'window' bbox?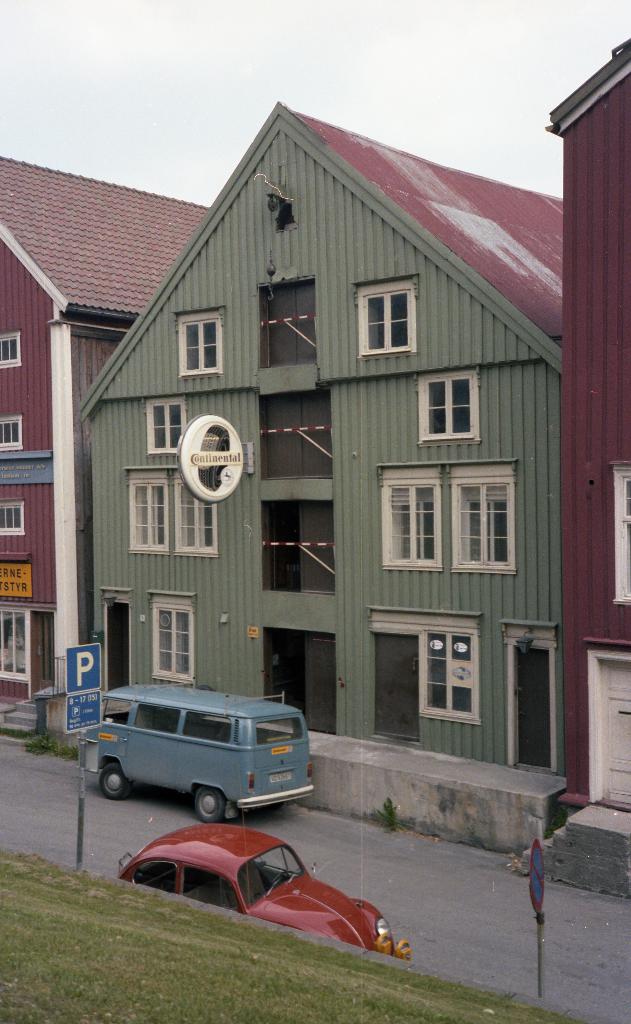
rect(0, 594, 32, 678)
